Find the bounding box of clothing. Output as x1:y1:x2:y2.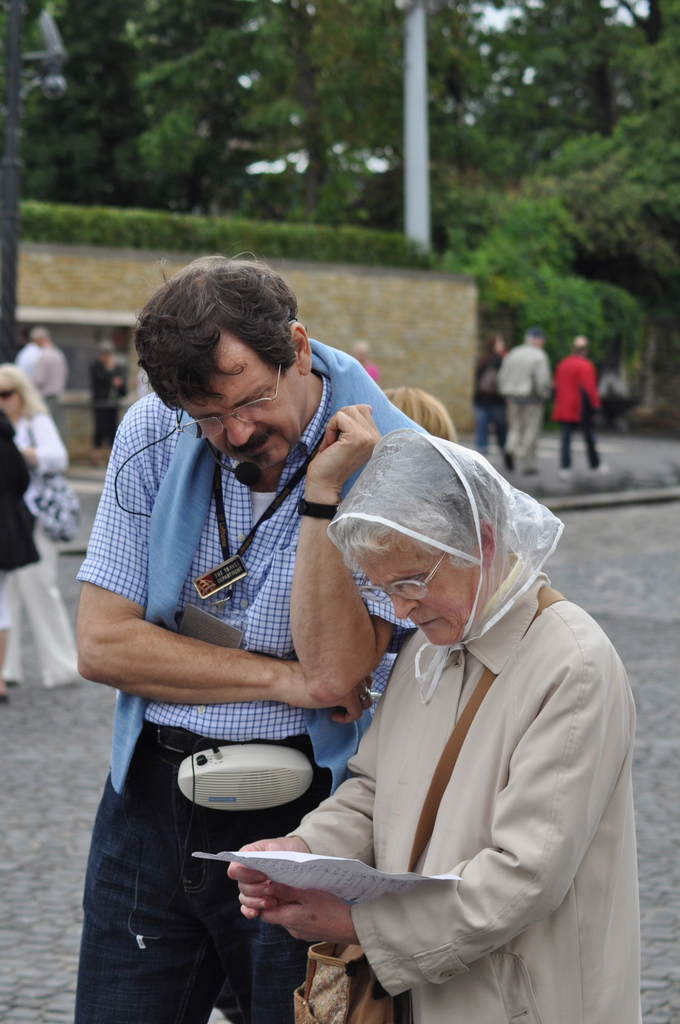
499:335:556:468.
